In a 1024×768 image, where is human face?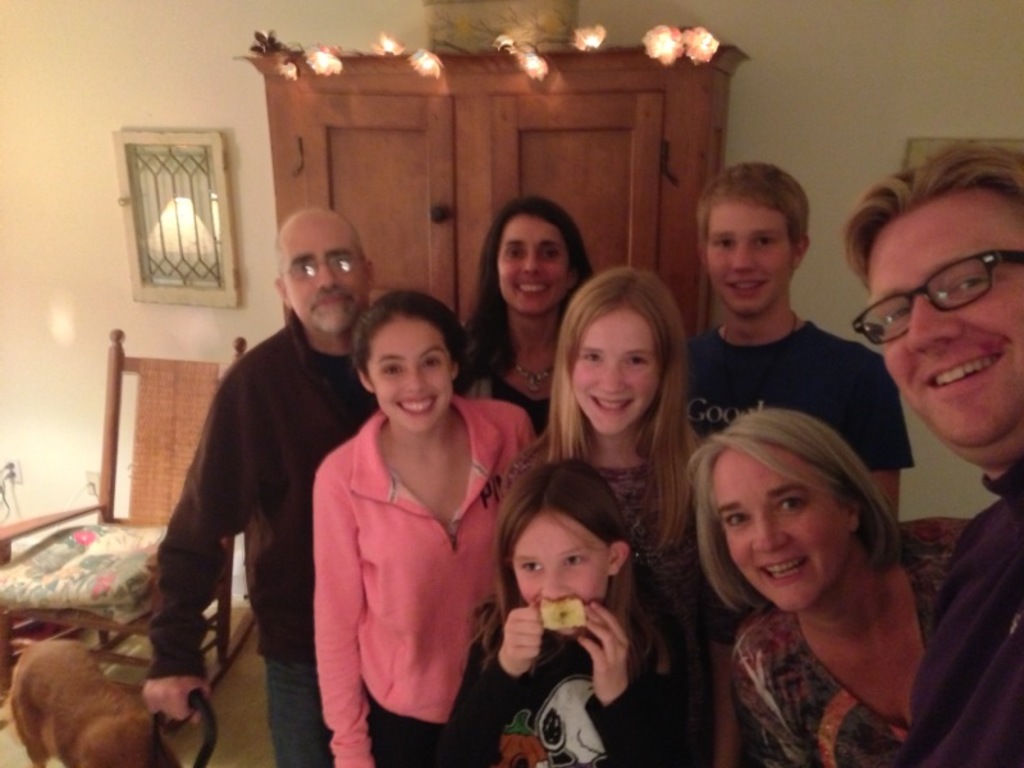
bbox=[712, 449, 850, 612].
